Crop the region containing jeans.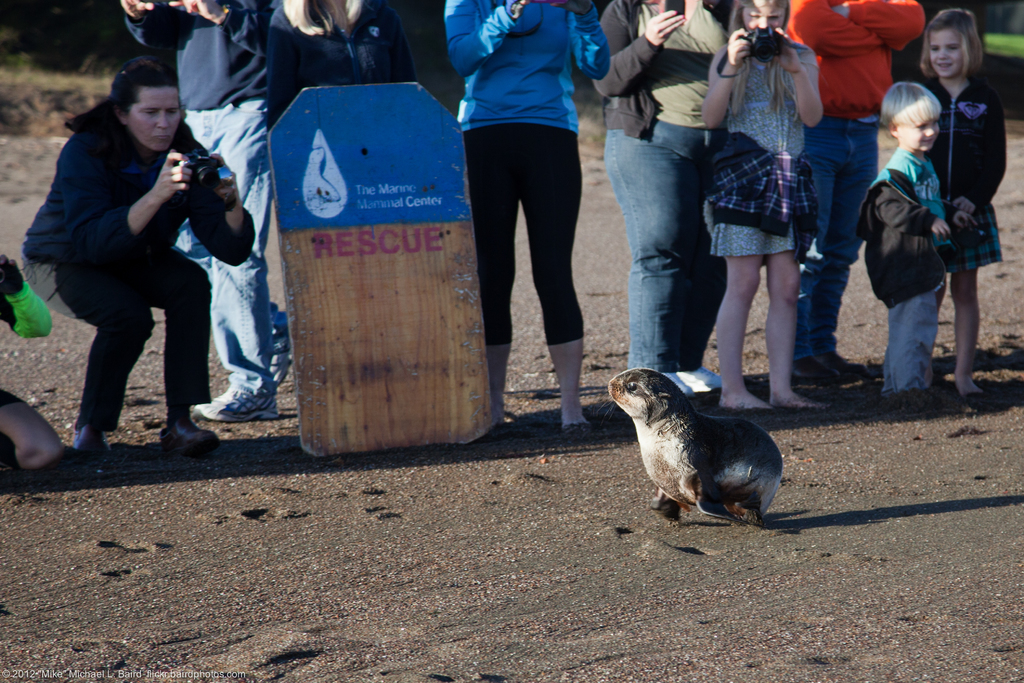
Crop region: (874, 265, 956, 402).
